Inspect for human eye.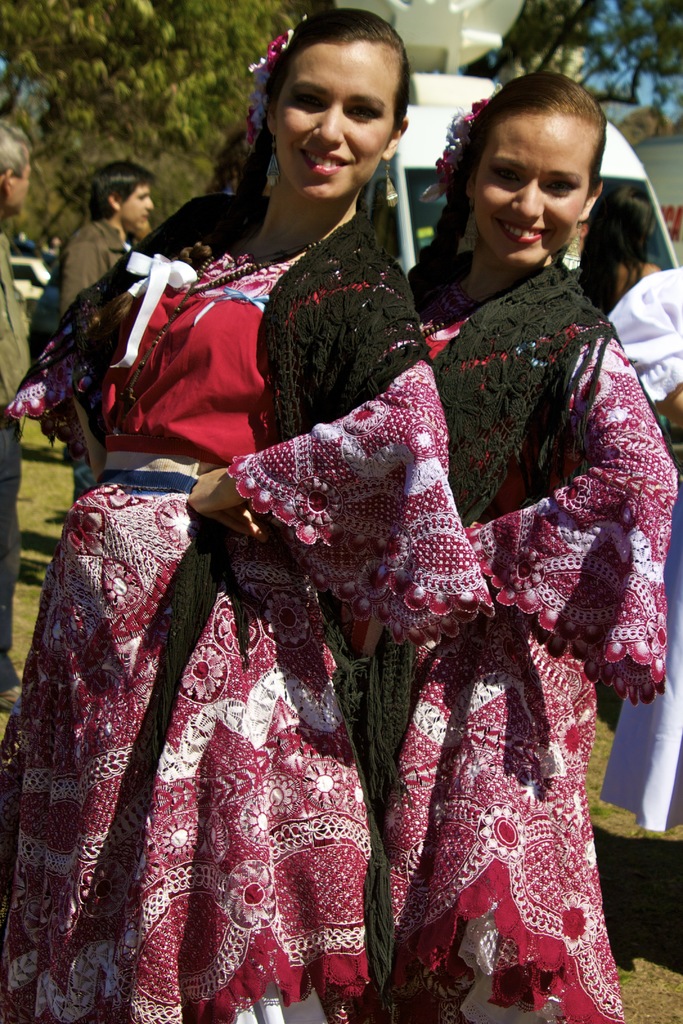
Inspection: 544, 177, 582, 196.
